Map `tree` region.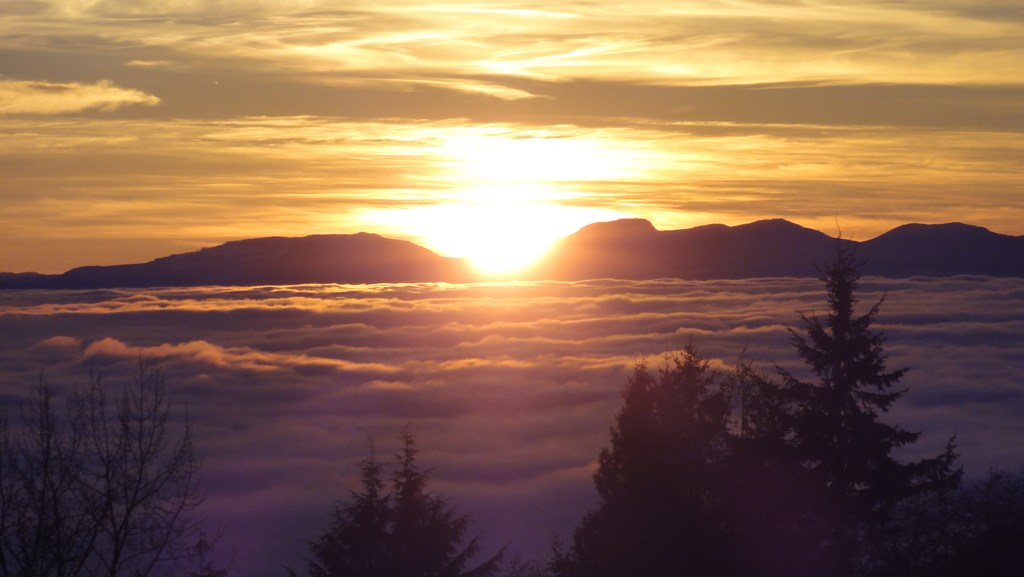
Mapped to (720,211,960,576).
